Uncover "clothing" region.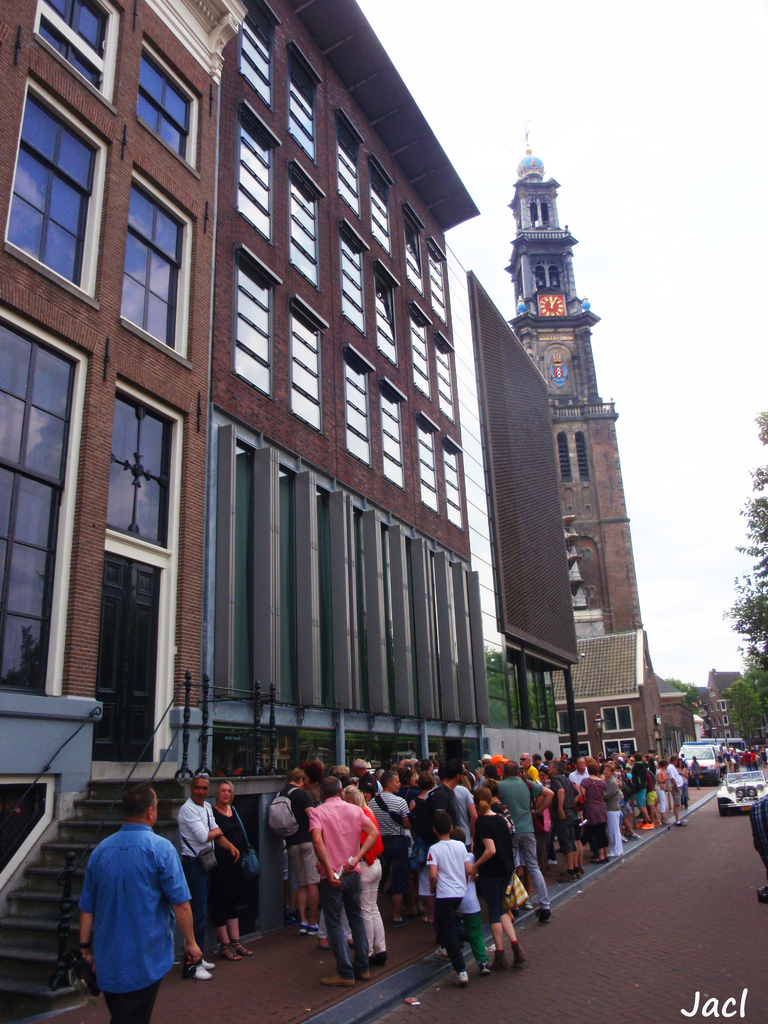
Uncovered: 694, 763, 702, 787.
